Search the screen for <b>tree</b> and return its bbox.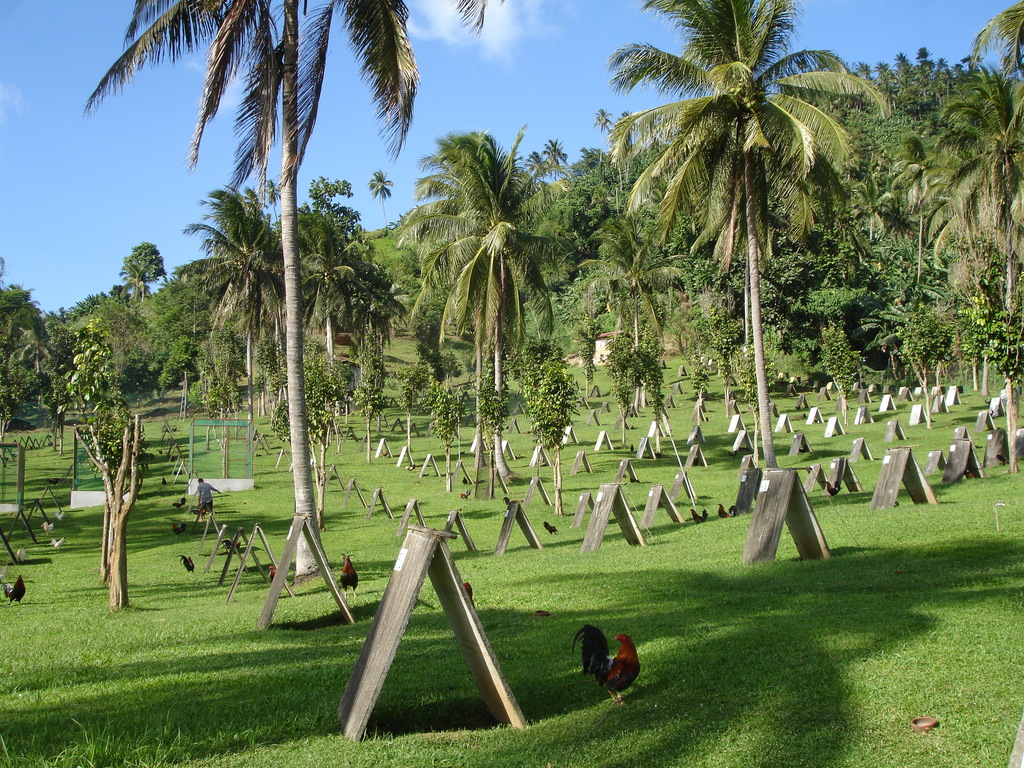
Found: bbox=[164, 180, 283, 435].
